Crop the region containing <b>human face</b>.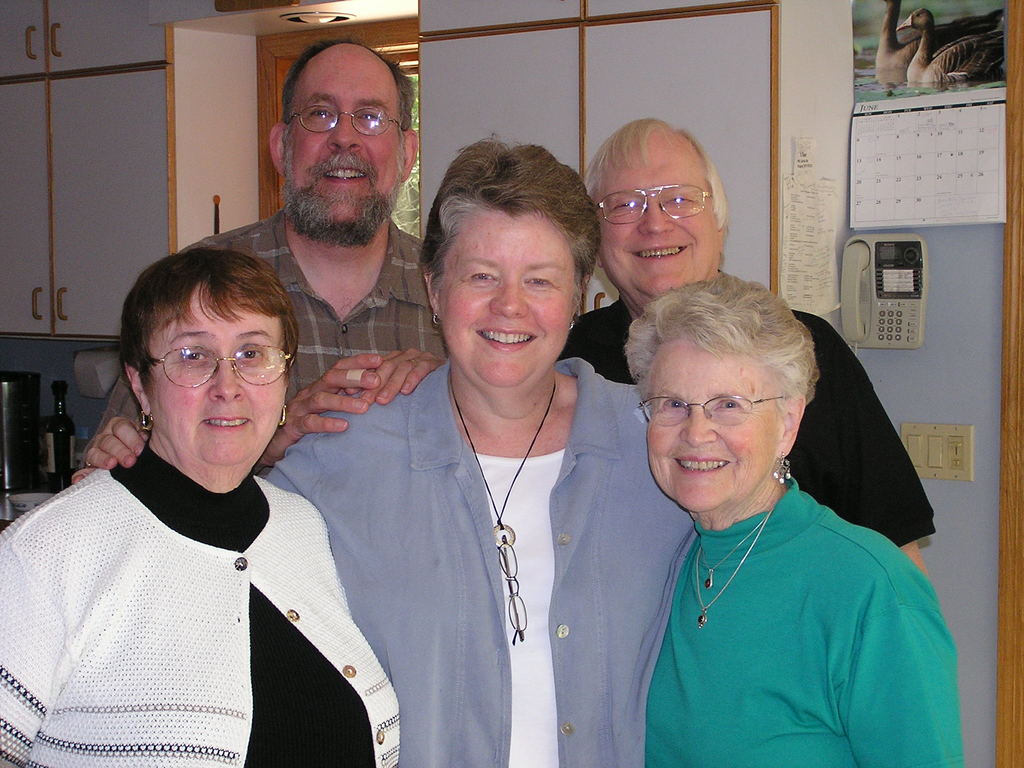
Crop region: bbox=[431, 216, 572, 385].
